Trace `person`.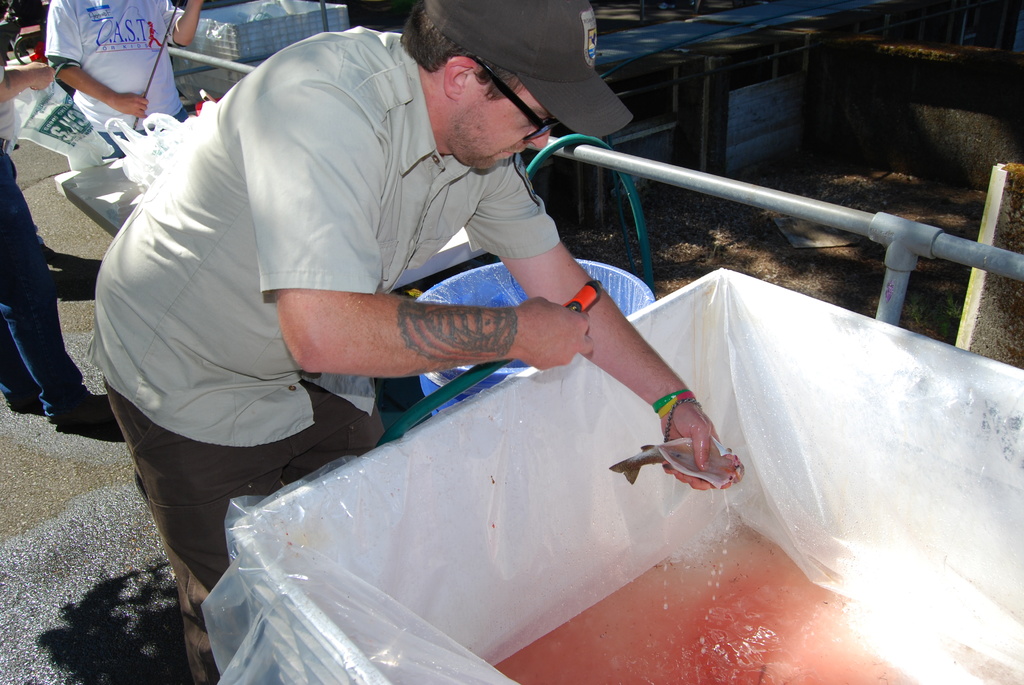
Traced to bbox=[157, 31, 822, 625].
